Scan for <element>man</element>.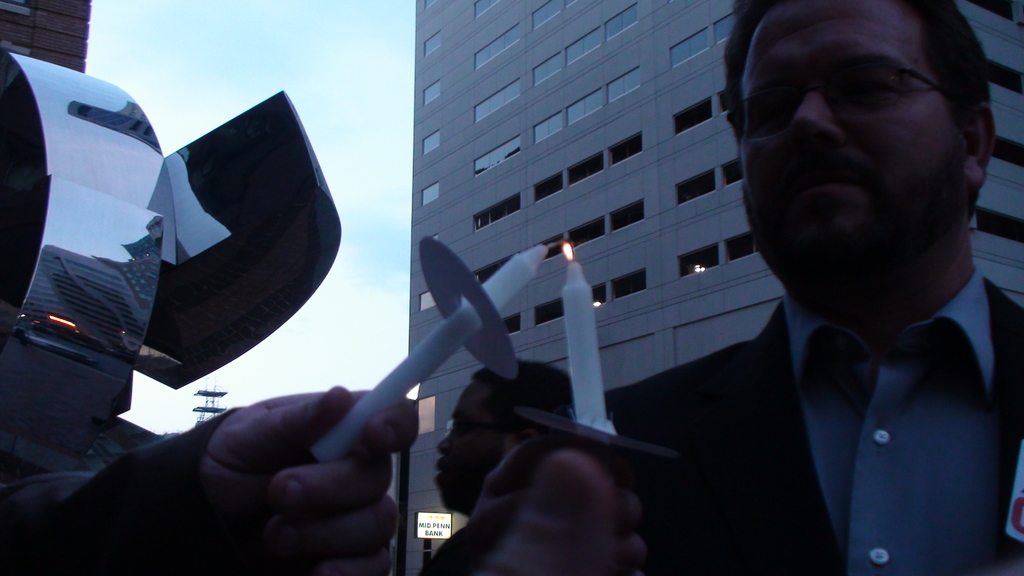
Scan result: 621, 0, 1023, 573.
